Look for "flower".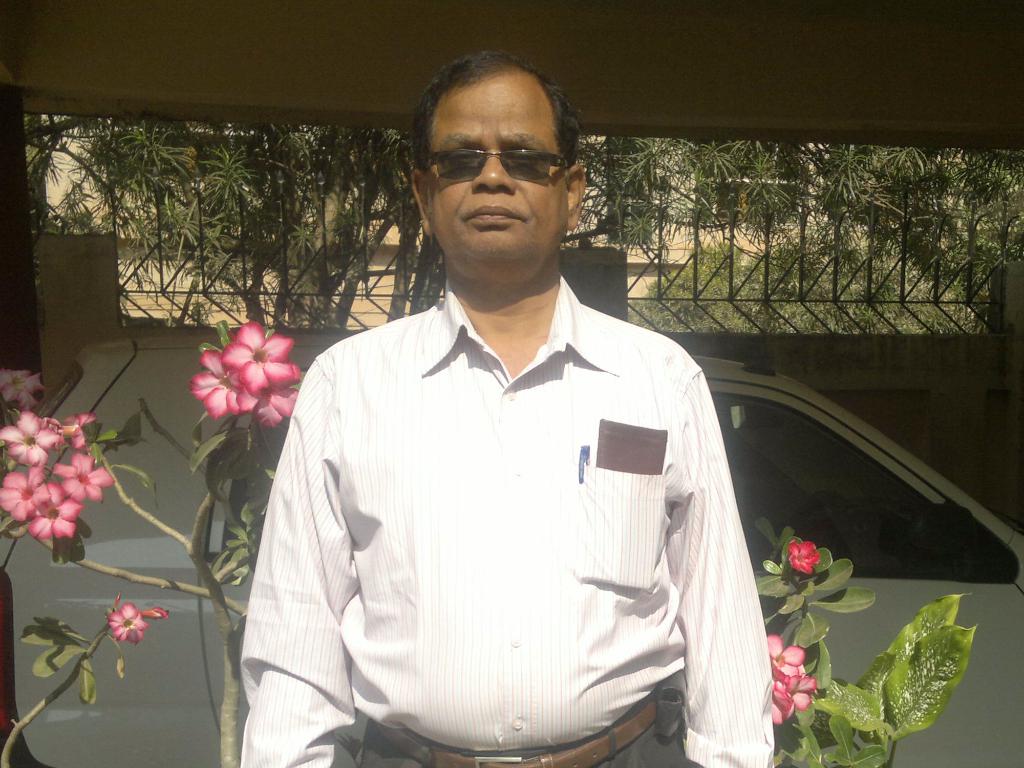
Found: (0,463,52,517).
